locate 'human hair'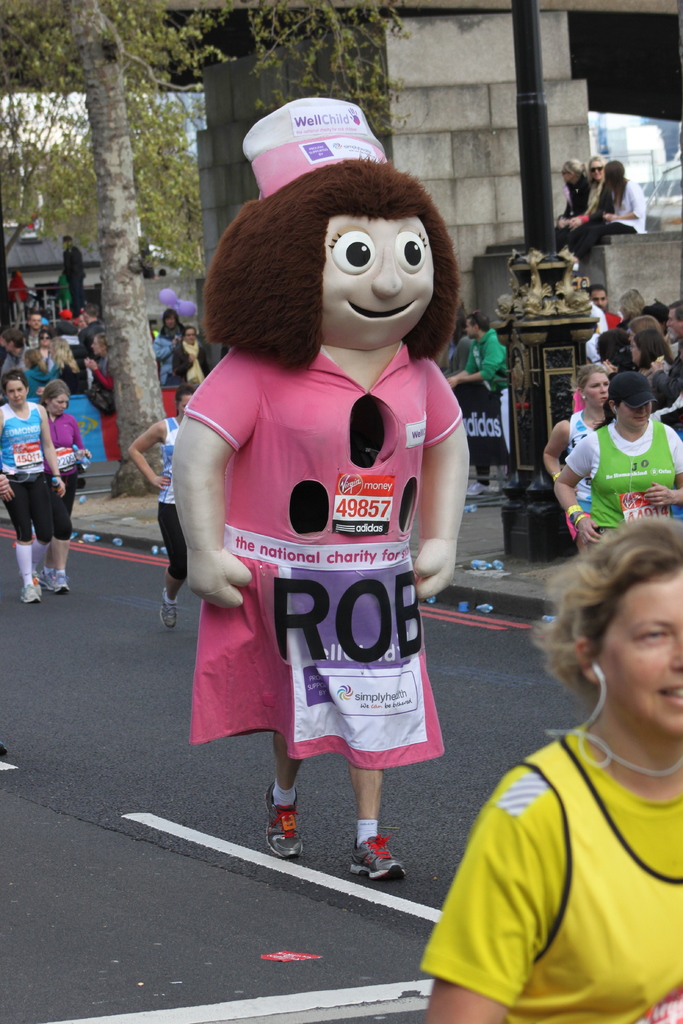
[left=641, top=301, right=670, bottom=329]
